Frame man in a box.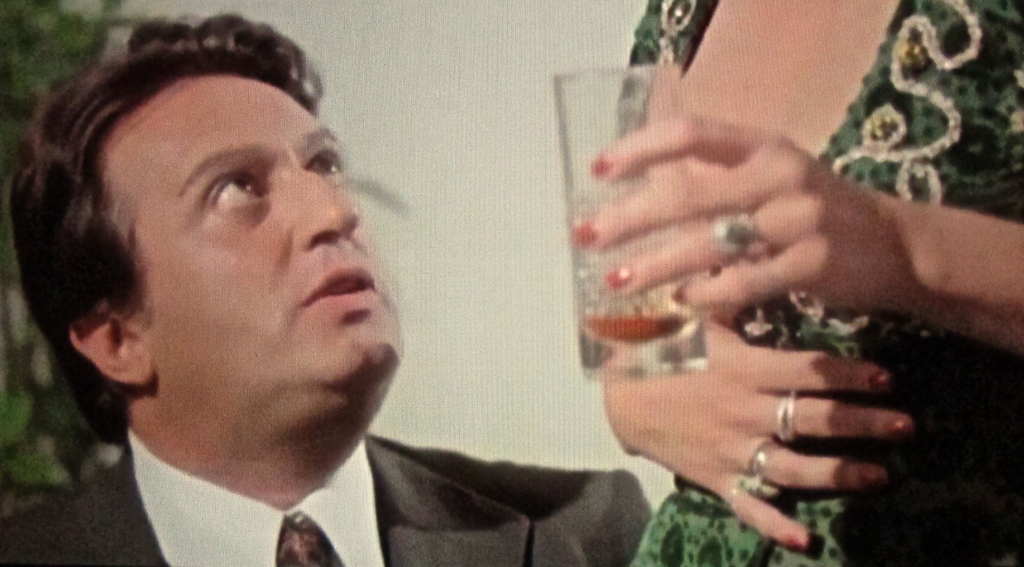
BBox(0, 24, 582, 557).
